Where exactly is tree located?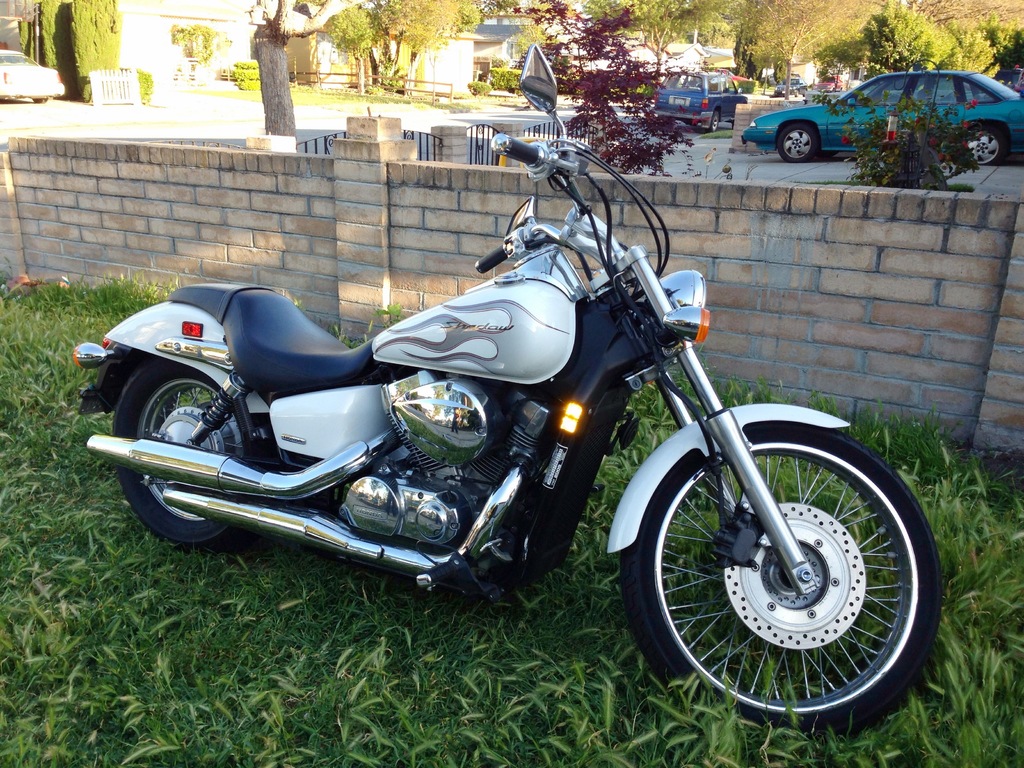
Its bounding box is 323:0:511:93.
